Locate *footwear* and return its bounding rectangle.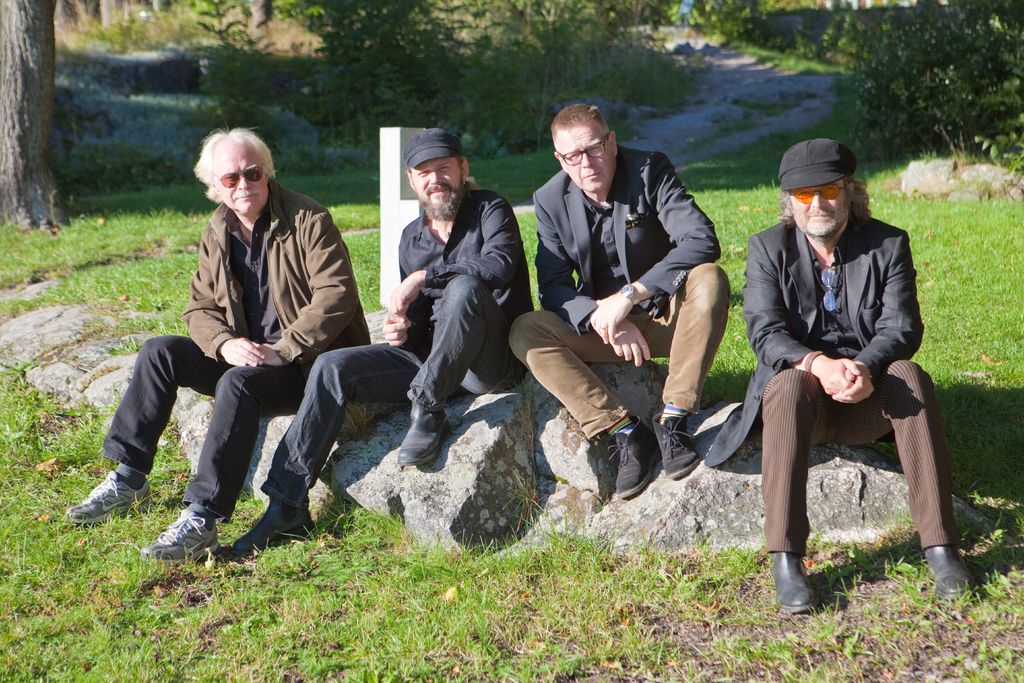
<region>396, 402, 459, 468</region>.
